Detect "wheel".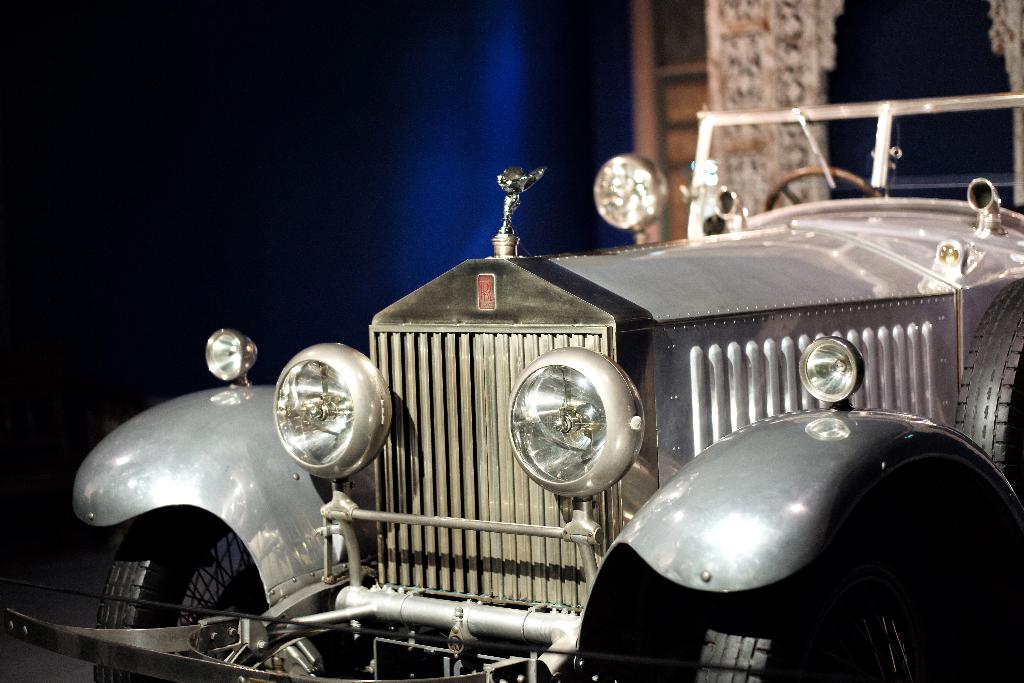
Detected at {"x1": 685, "y1": 518, "x2": 974, "y2": 682}.
